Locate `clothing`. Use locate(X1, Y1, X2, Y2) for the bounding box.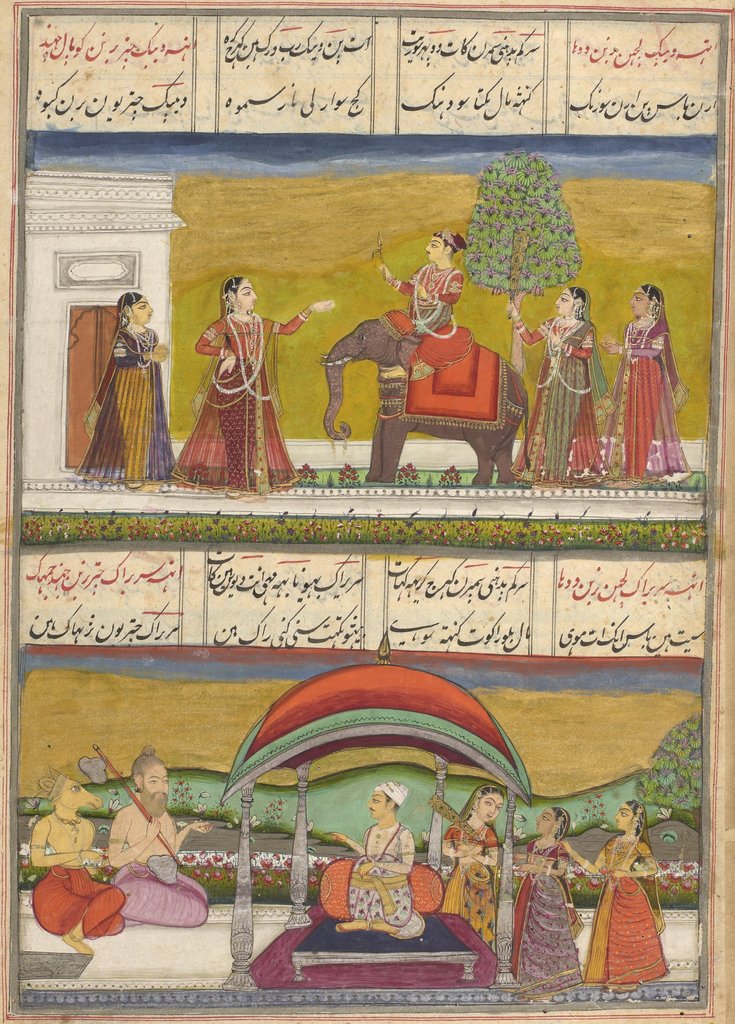
locate(439, 785, 508, 955).
